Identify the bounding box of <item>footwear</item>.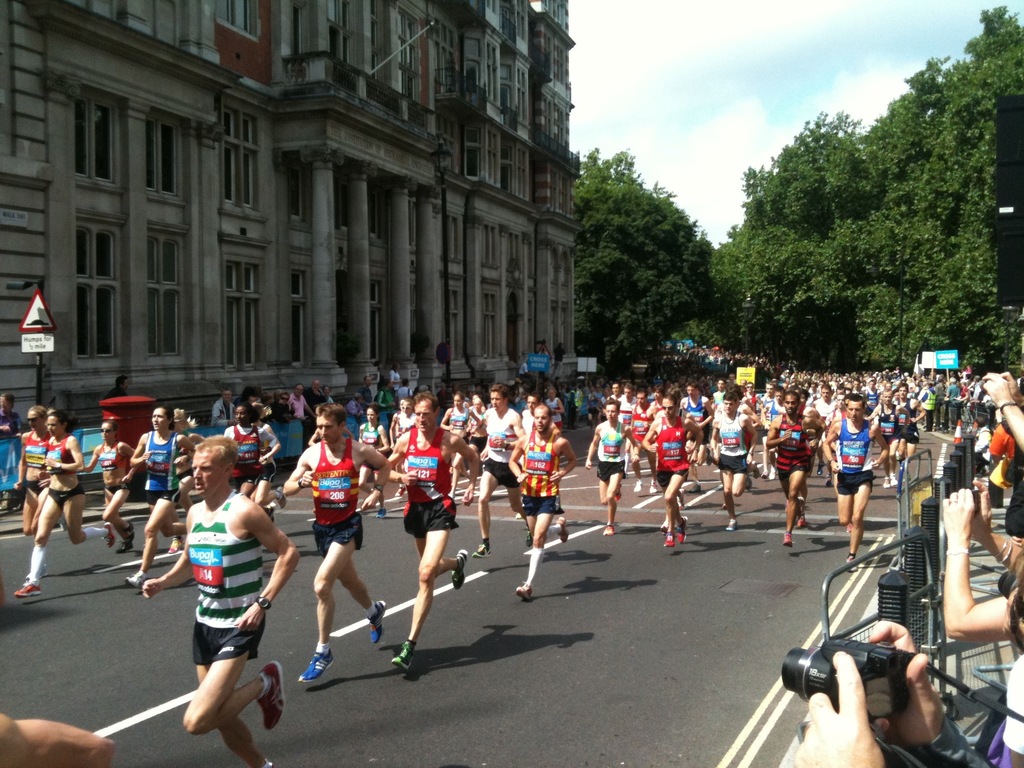
box(824, 477, 835, 490).
